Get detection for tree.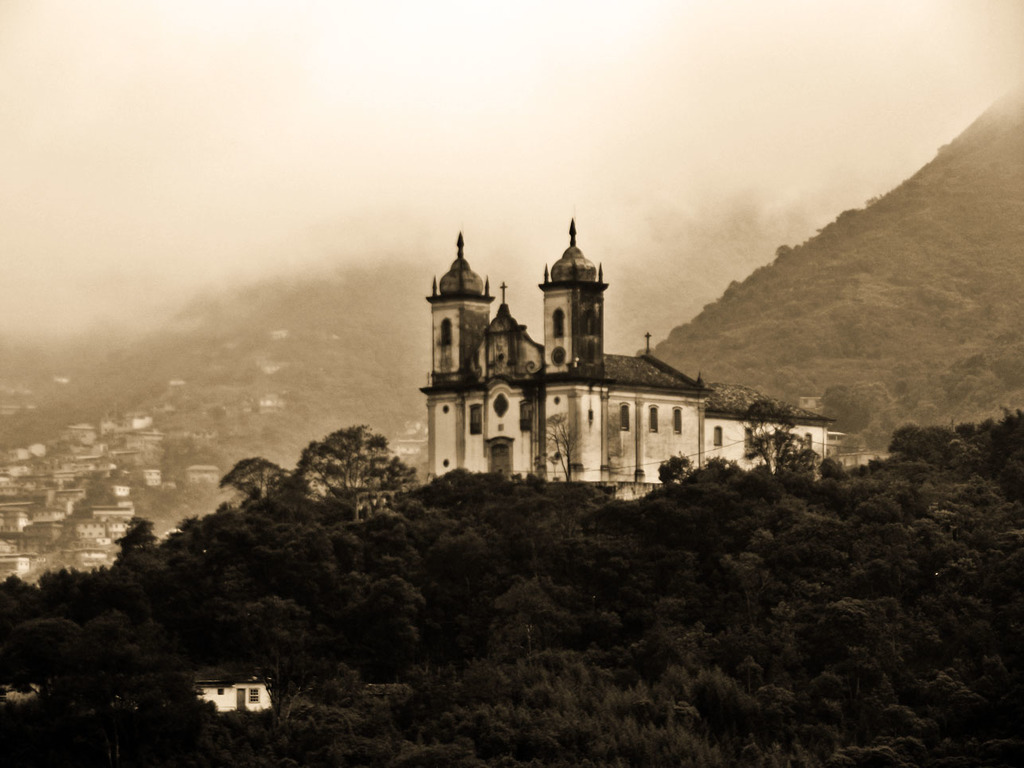
Detection: {"left": 897, "top": 575, "right": 946, "bottom": 655}.
